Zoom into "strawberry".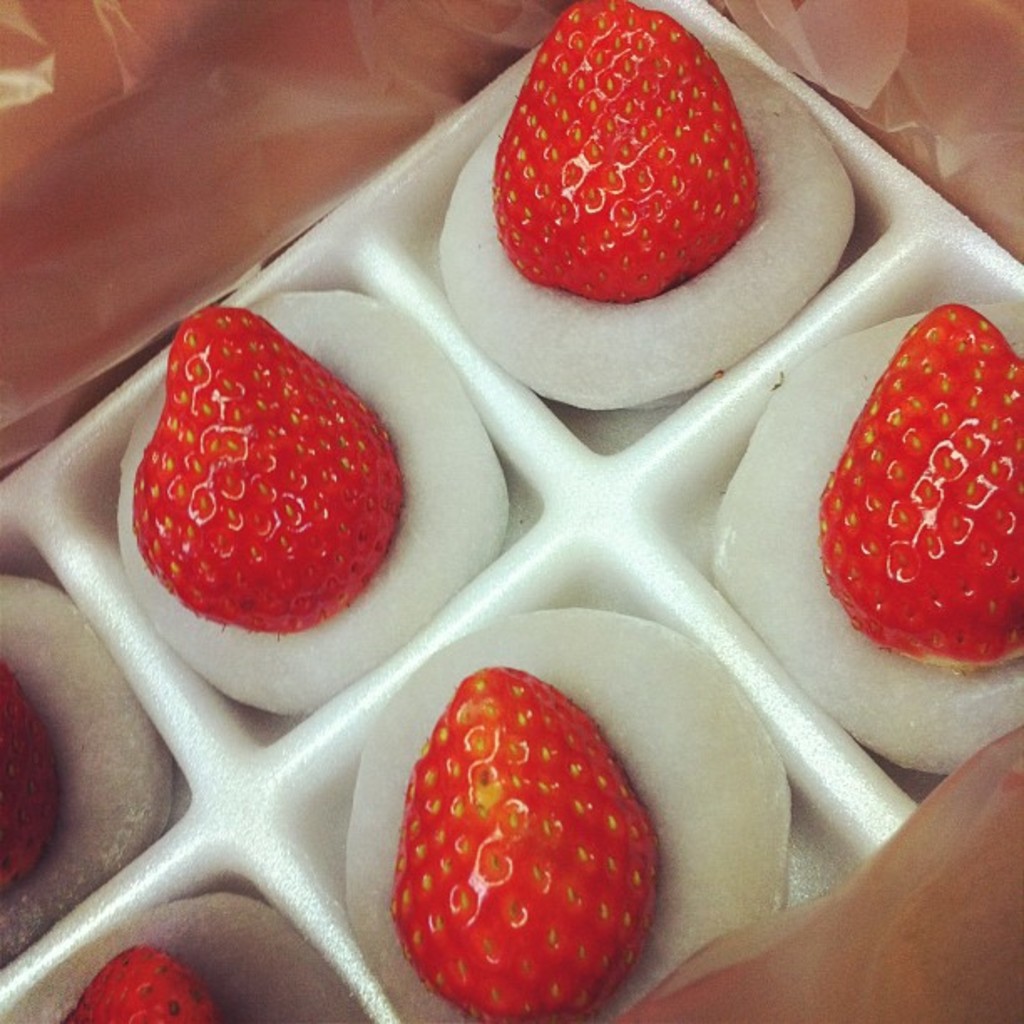
Zoom target: crop(0, 654, 55, 888).
